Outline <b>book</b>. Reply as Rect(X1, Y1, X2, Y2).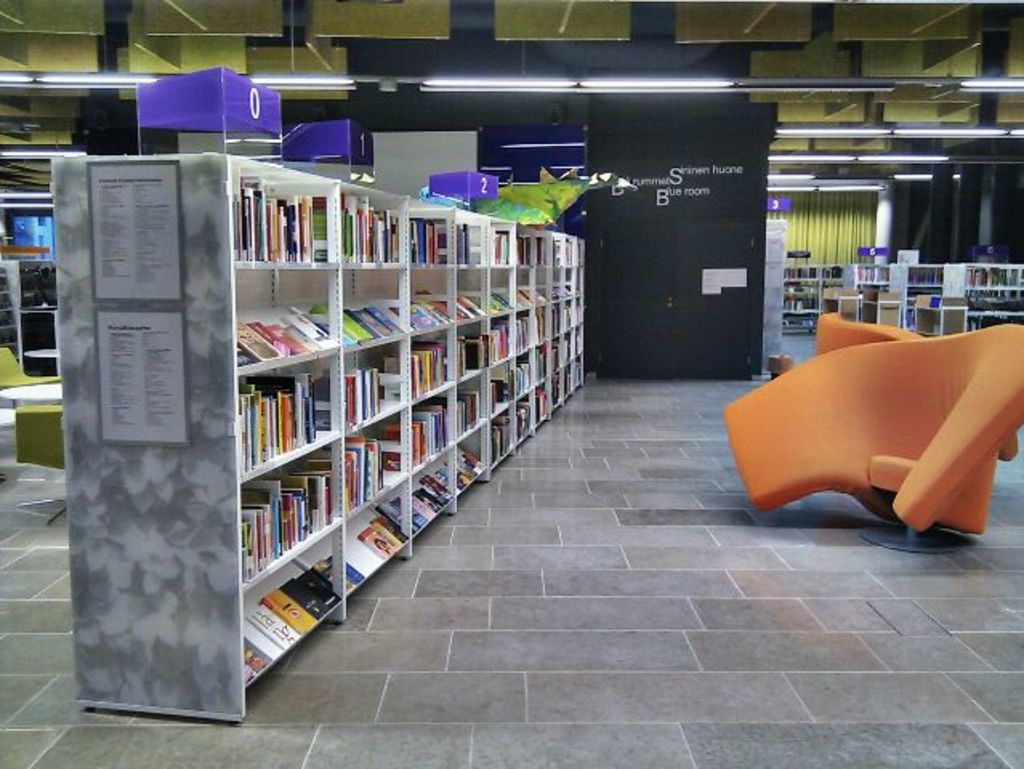
Rect(490, 232, 511, 263).
